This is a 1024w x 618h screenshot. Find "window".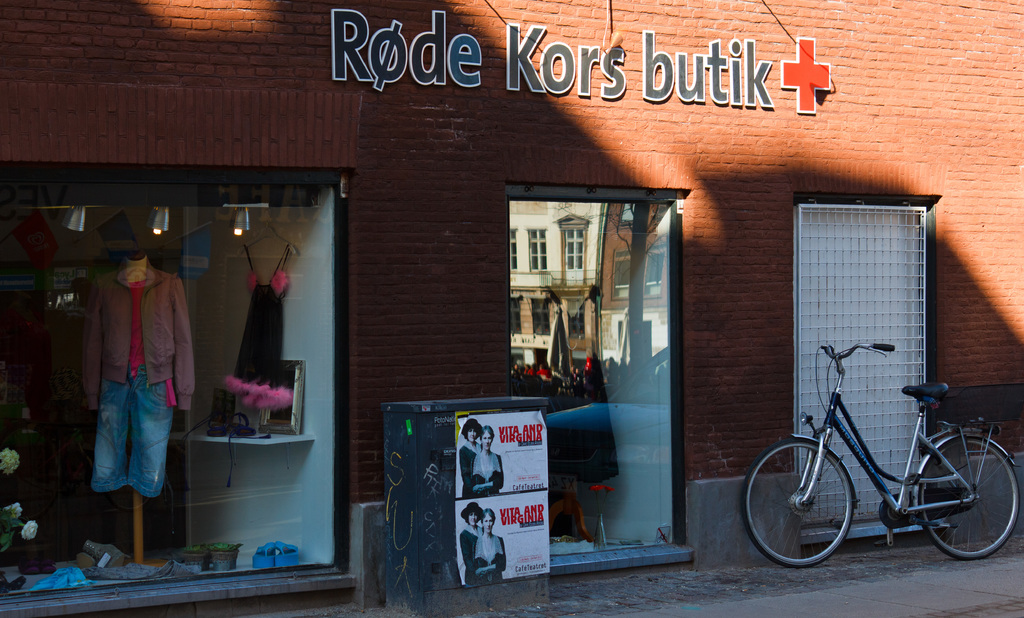
Bounding box: bbox=[557, 217, 588, 285].
